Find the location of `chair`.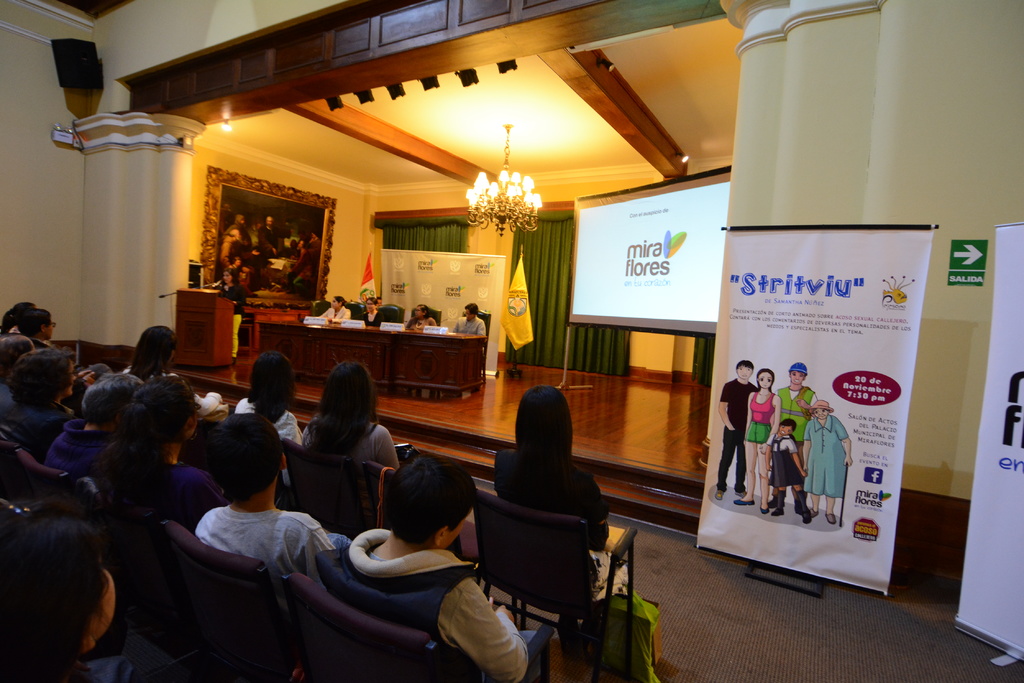
Location: pyautogui.locateOnScreen(154, 519, 328, 682).
